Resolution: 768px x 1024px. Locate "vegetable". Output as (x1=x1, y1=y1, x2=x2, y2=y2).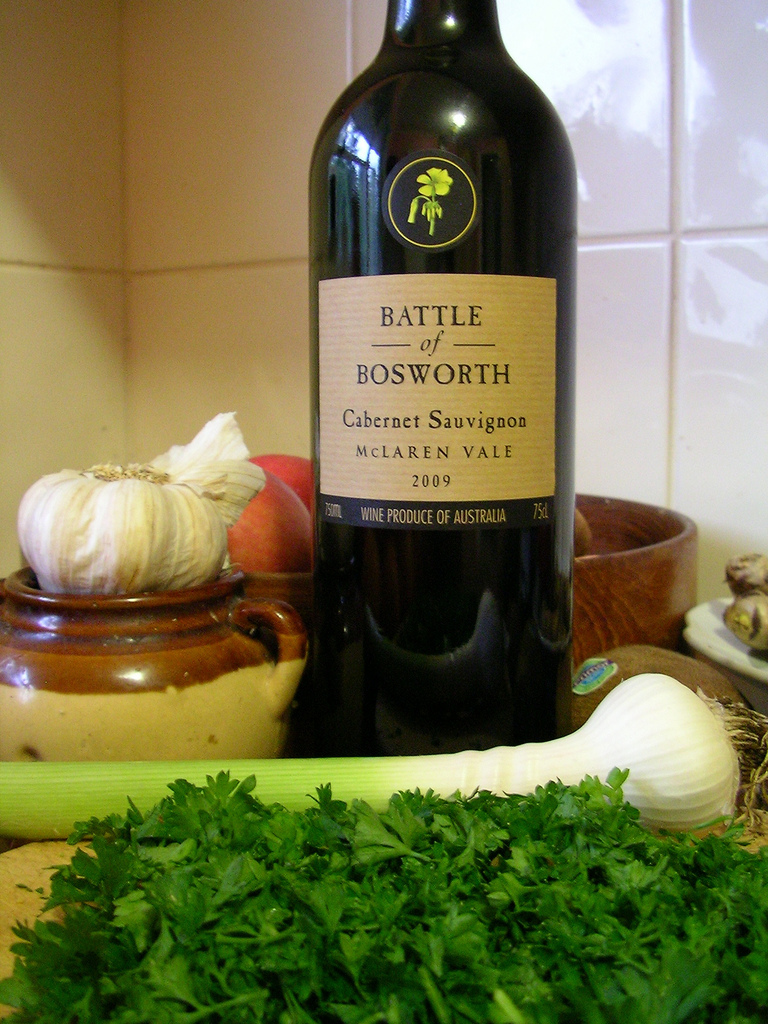
(x1=152, y1=409, x2=262, y2=528).
